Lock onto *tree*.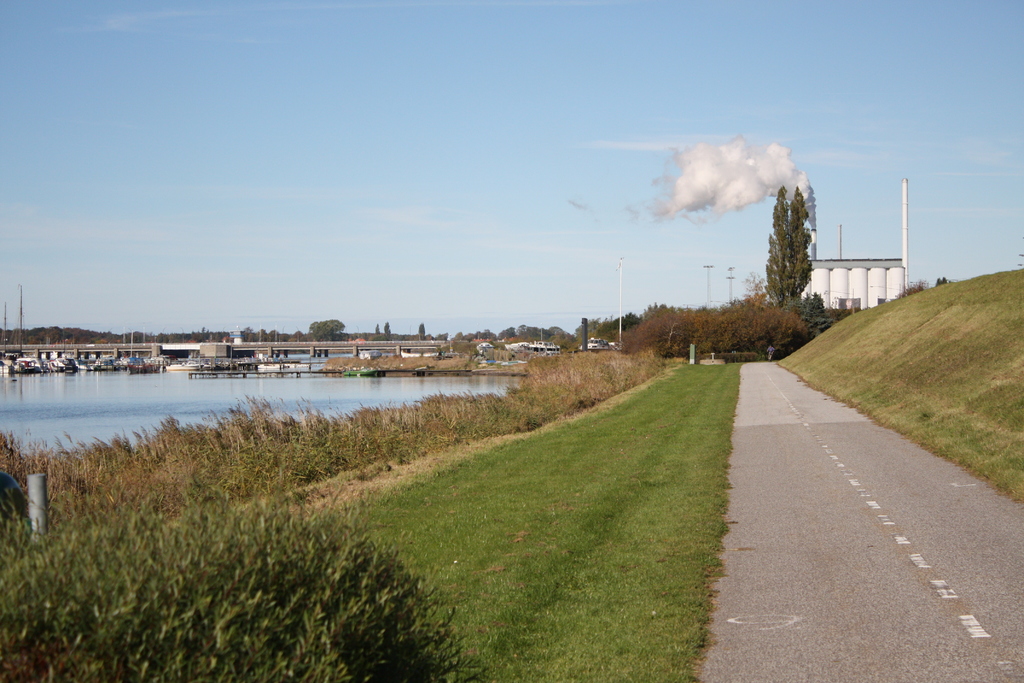
Locked: [left=417, top=322, right=428, bottom=338].
